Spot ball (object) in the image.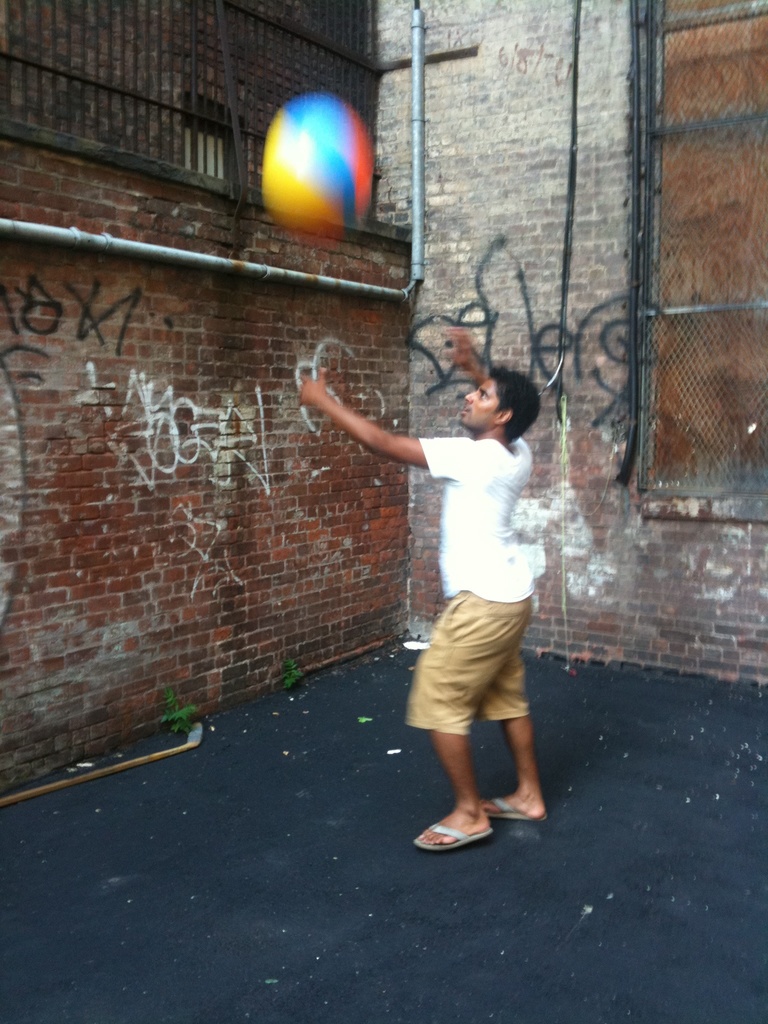
ball (object) found at bbox=[255, 94, 374, 246].
